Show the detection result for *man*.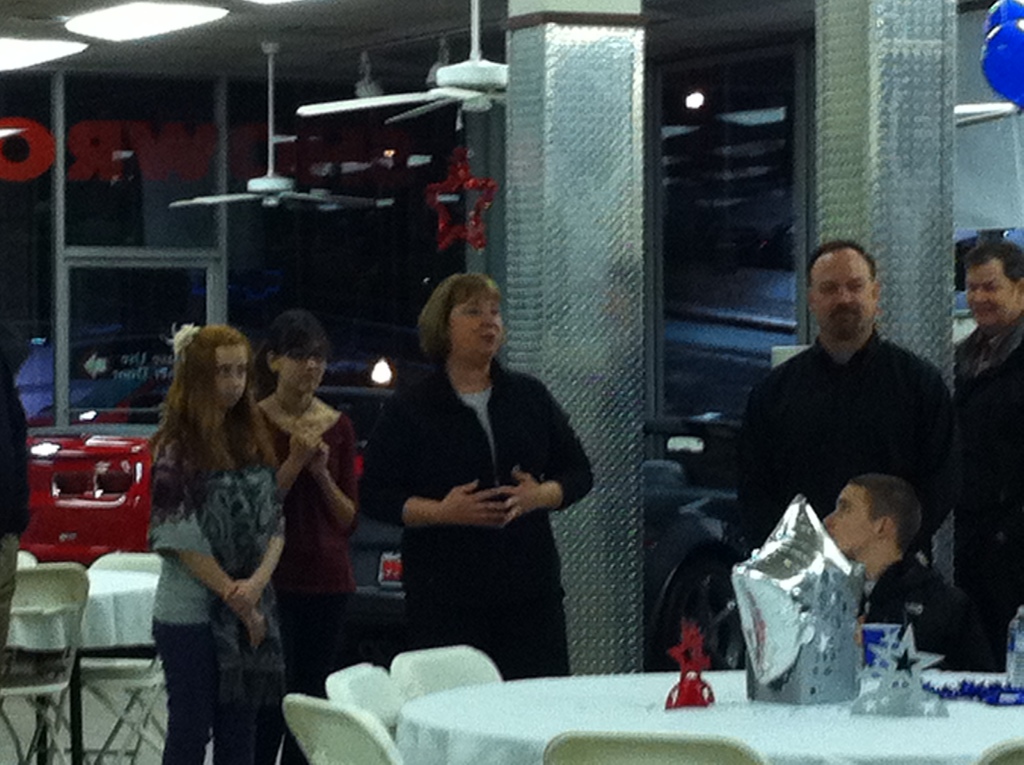
BBox(822, 474, 966, 668).
